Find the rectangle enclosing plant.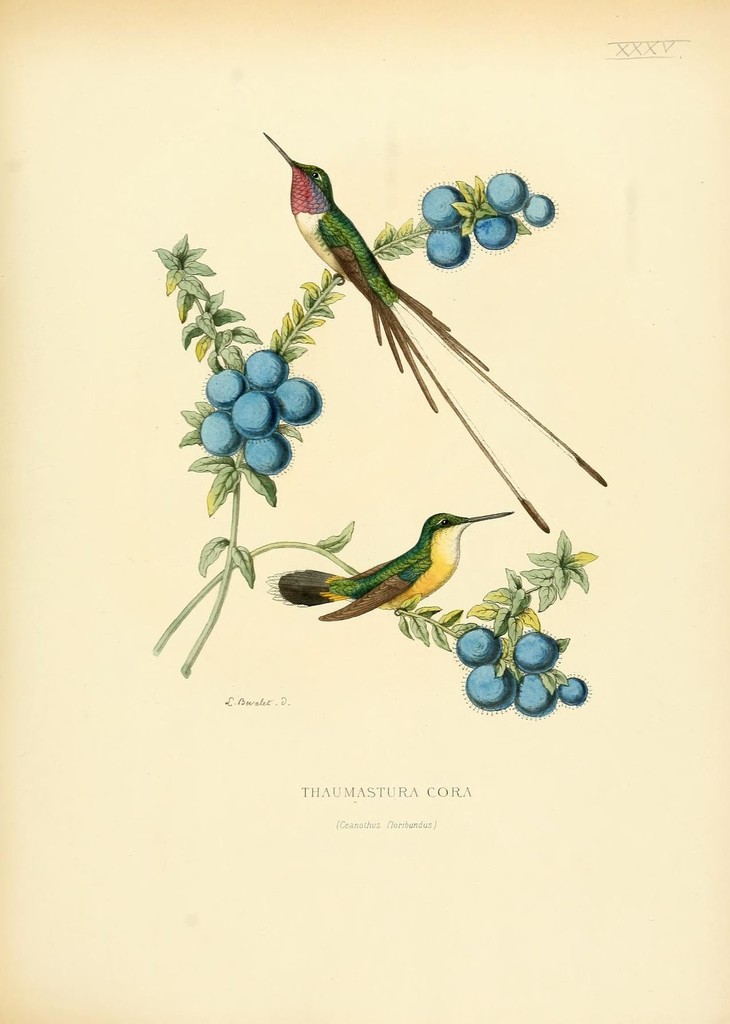
bbox=(152, 168, 560, 676).
